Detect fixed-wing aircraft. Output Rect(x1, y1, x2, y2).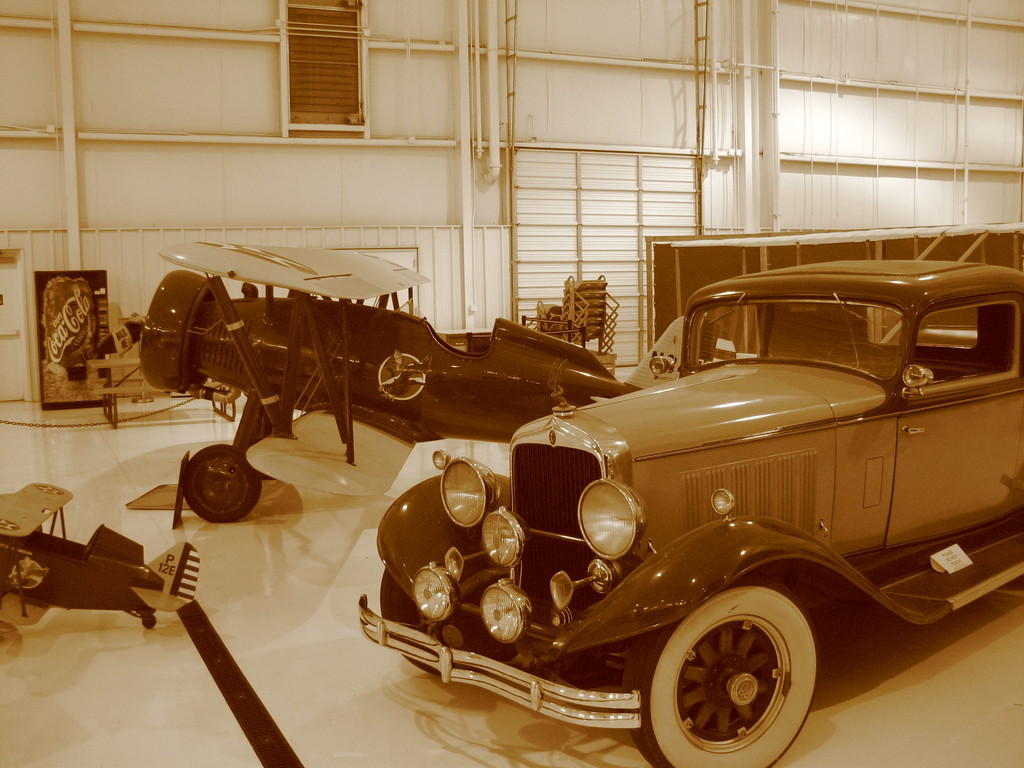
Rect(141, 244, 683, 523).
